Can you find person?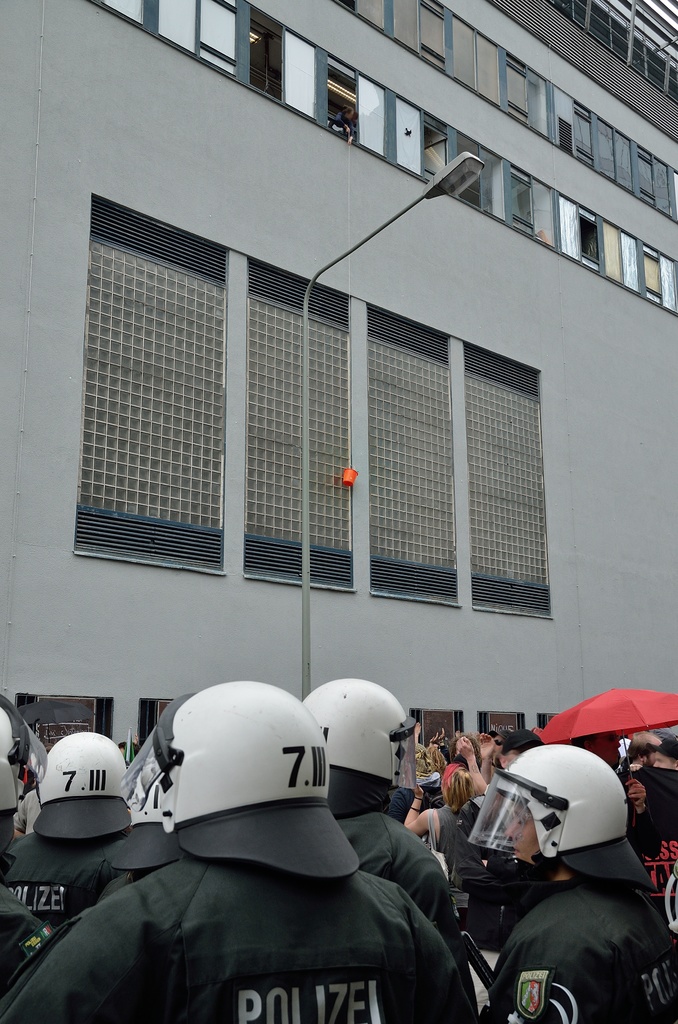
Yes, bounding box: BBox(649, 744, 677, 773).
